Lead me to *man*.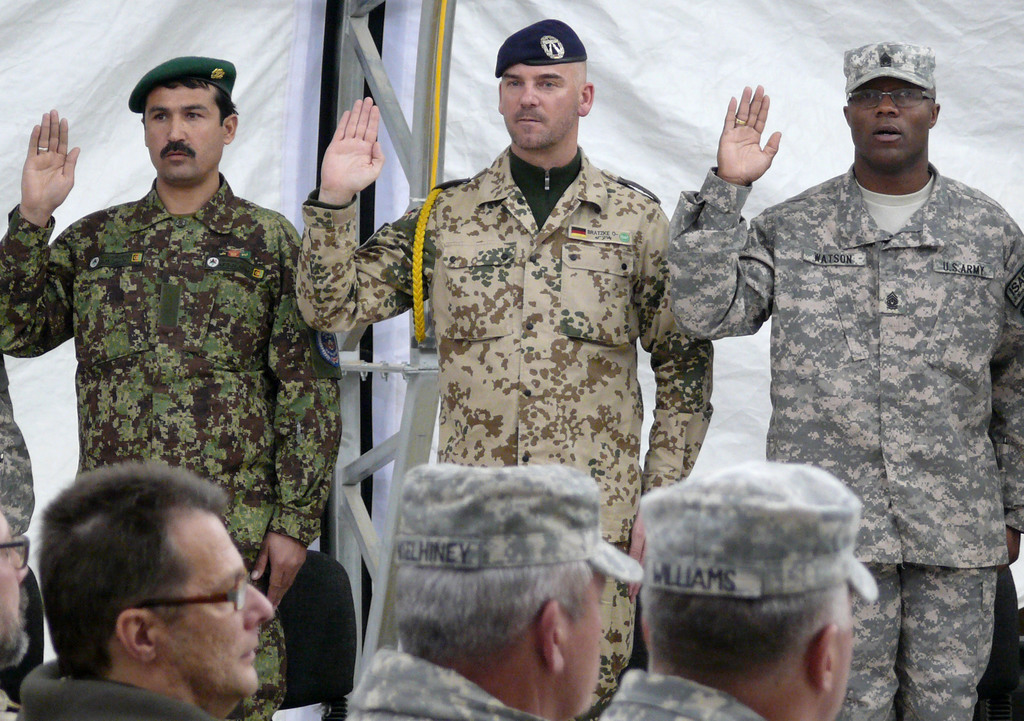
Lead to left=289, top=8, right=717, bottom=720.
